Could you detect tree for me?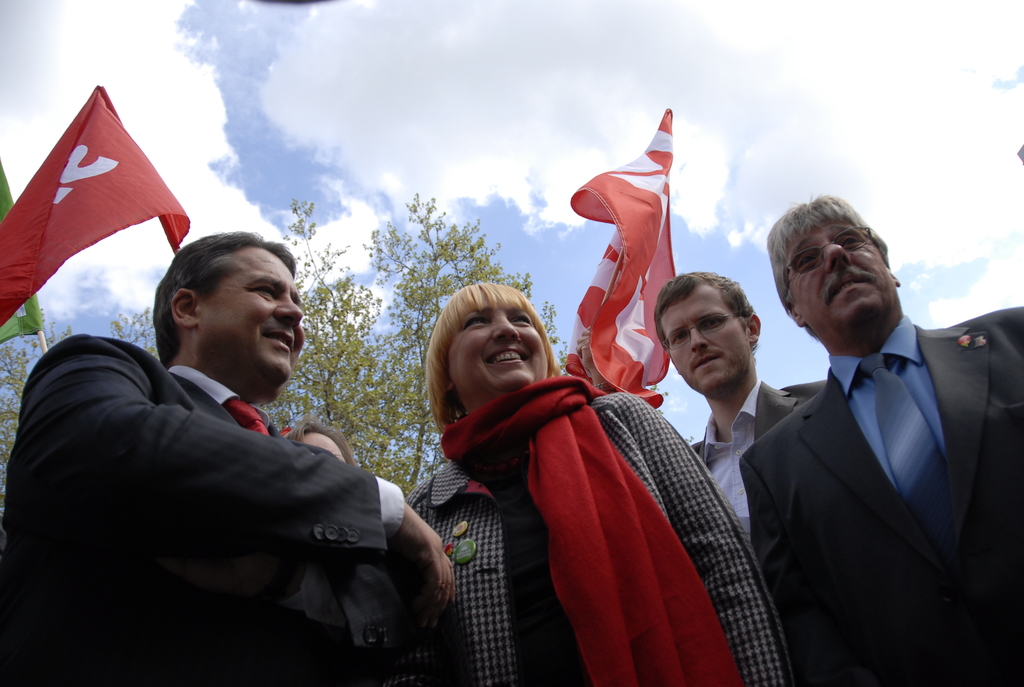
Detection result: <bbox>0, 311, 185, 493</bbox>.
